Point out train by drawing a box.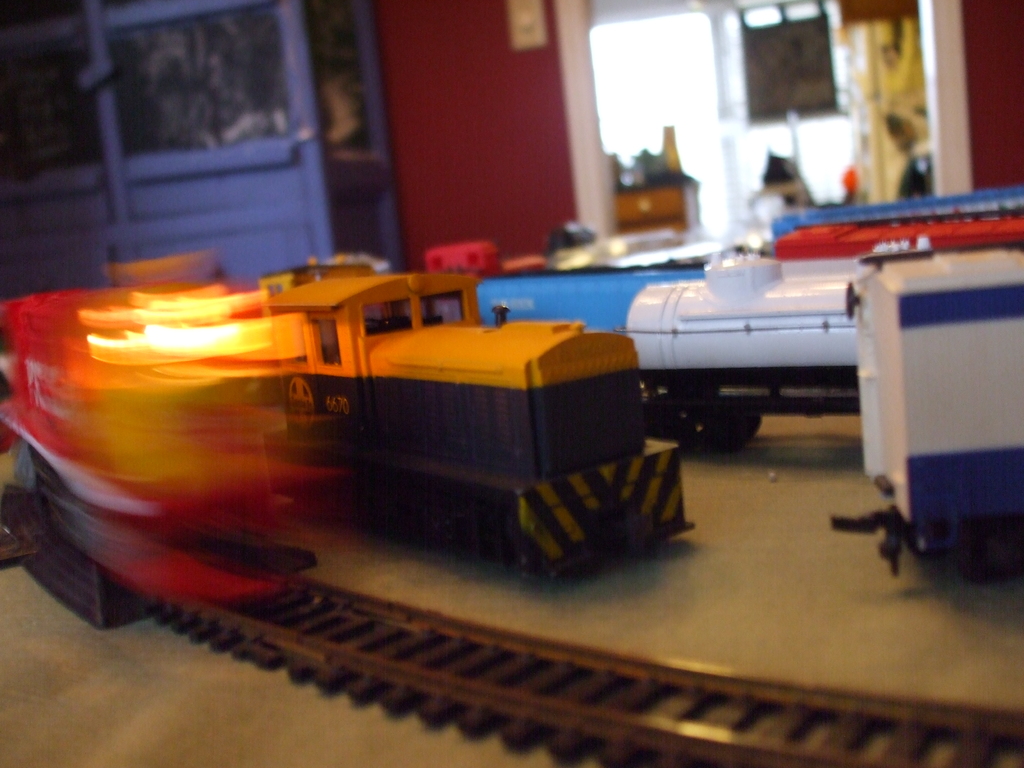
(x1=771, y1=188, x2=1023, y2=237).
